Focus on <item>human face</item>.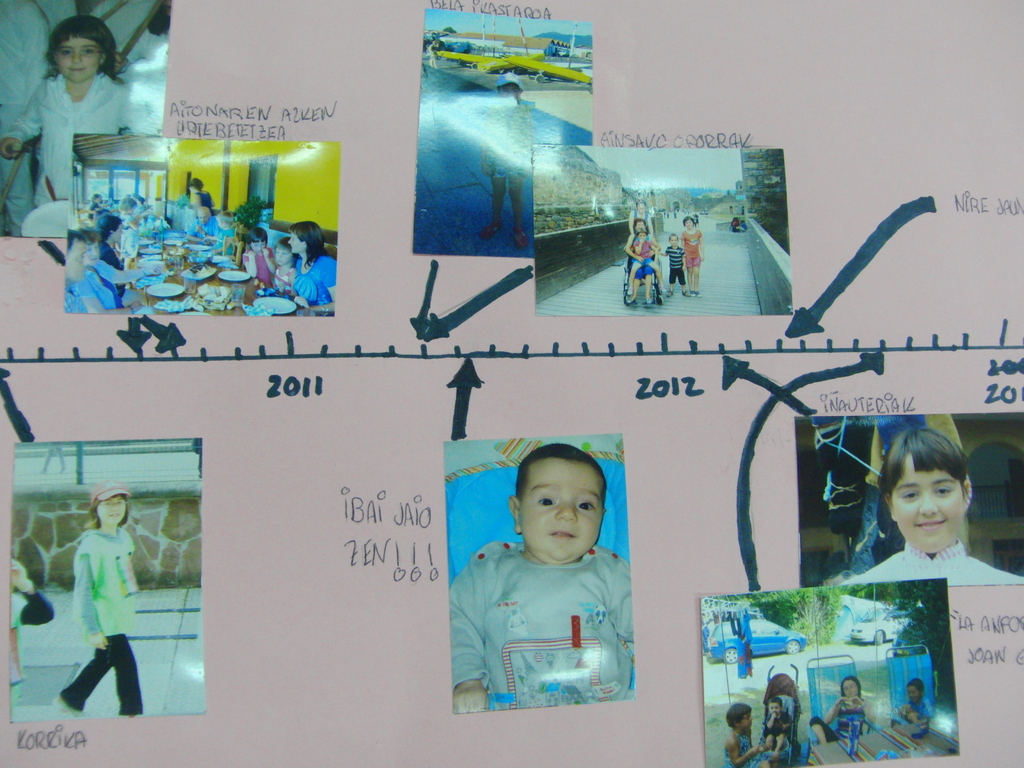
Focused at (left=108, top=224, right=126, bottom=249).
